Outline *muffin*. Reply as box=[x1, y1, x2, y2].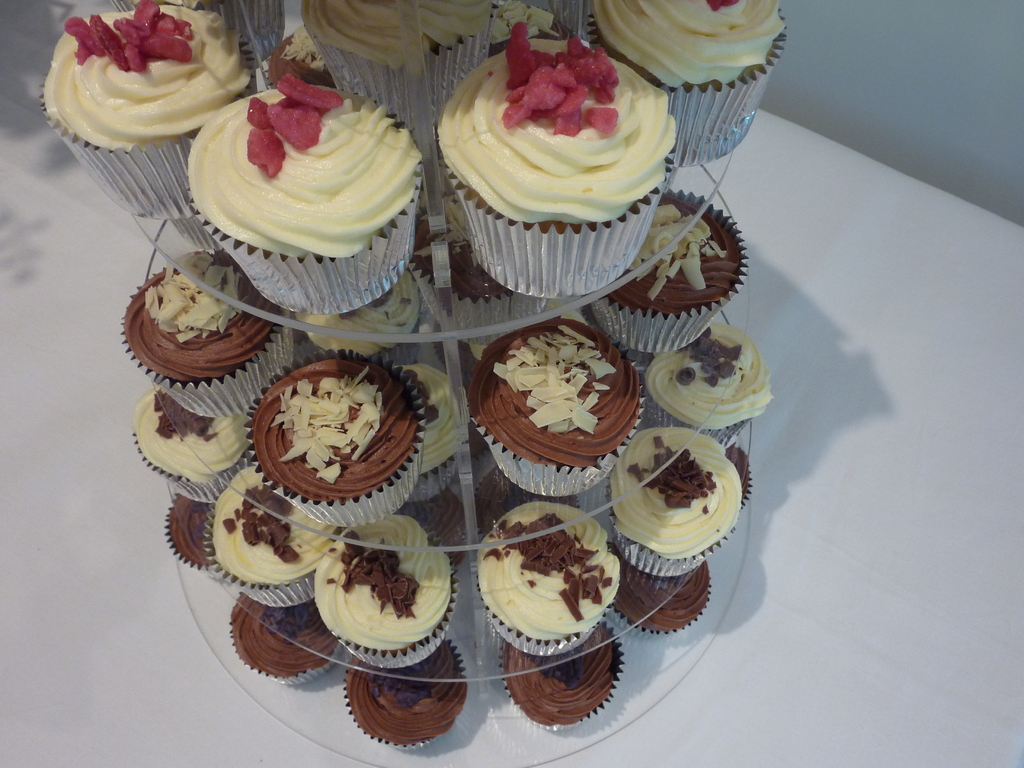
box=[399, 490, 464, 564].
